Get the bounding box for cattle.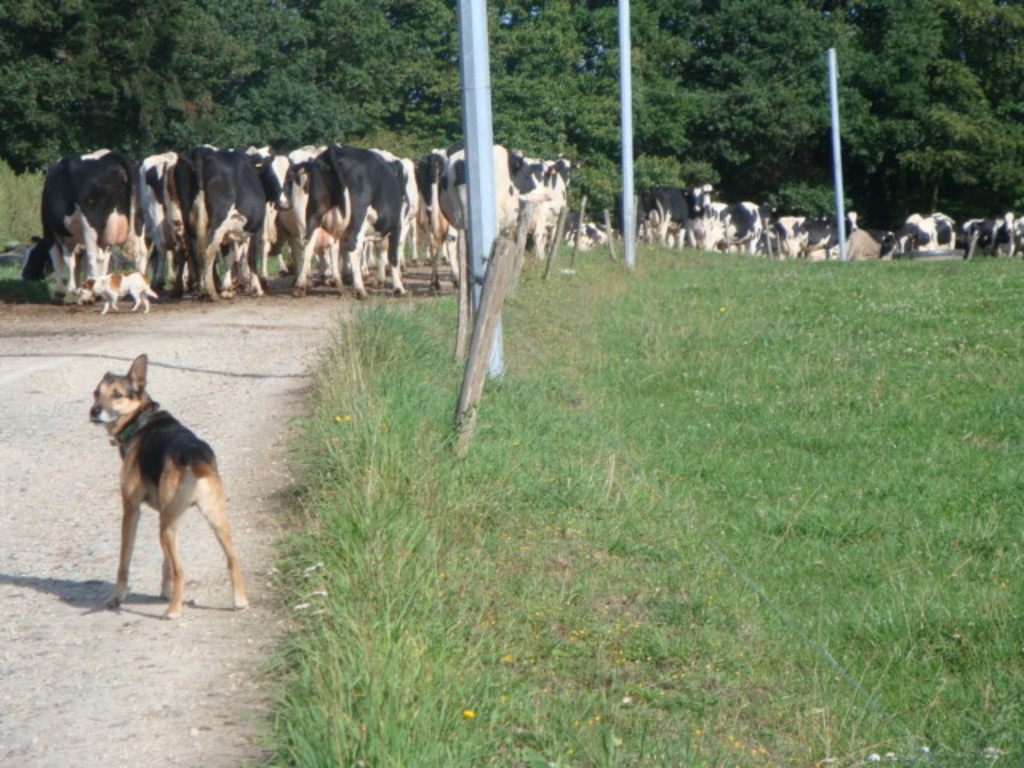
875:214:963:259.
